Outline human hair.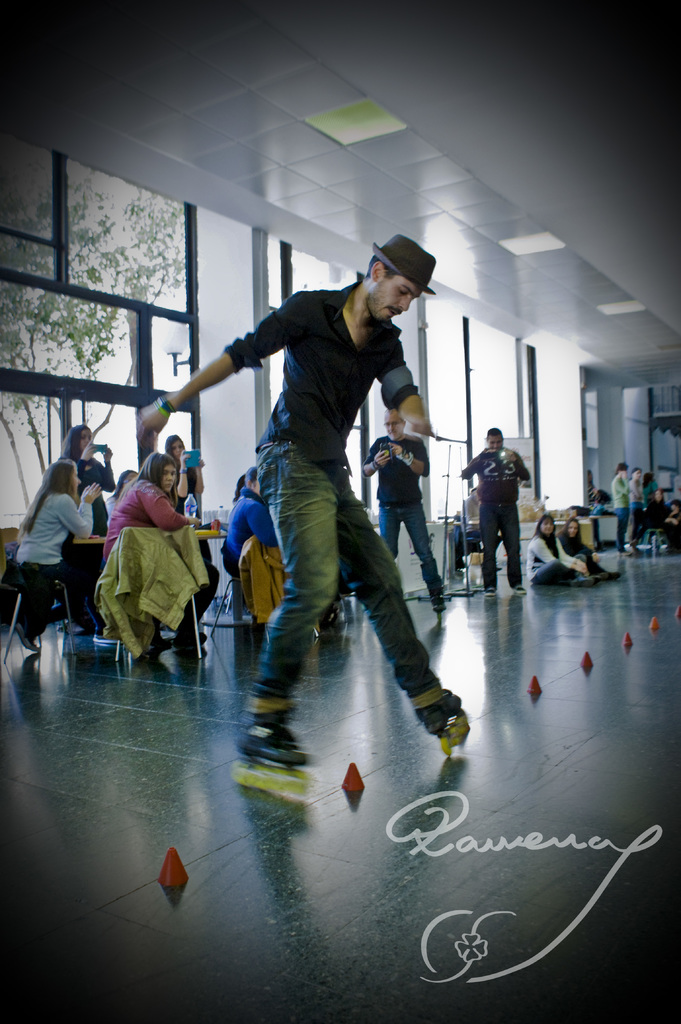
Outline: (x1=382, y1=408, x2=405, y2=428).
